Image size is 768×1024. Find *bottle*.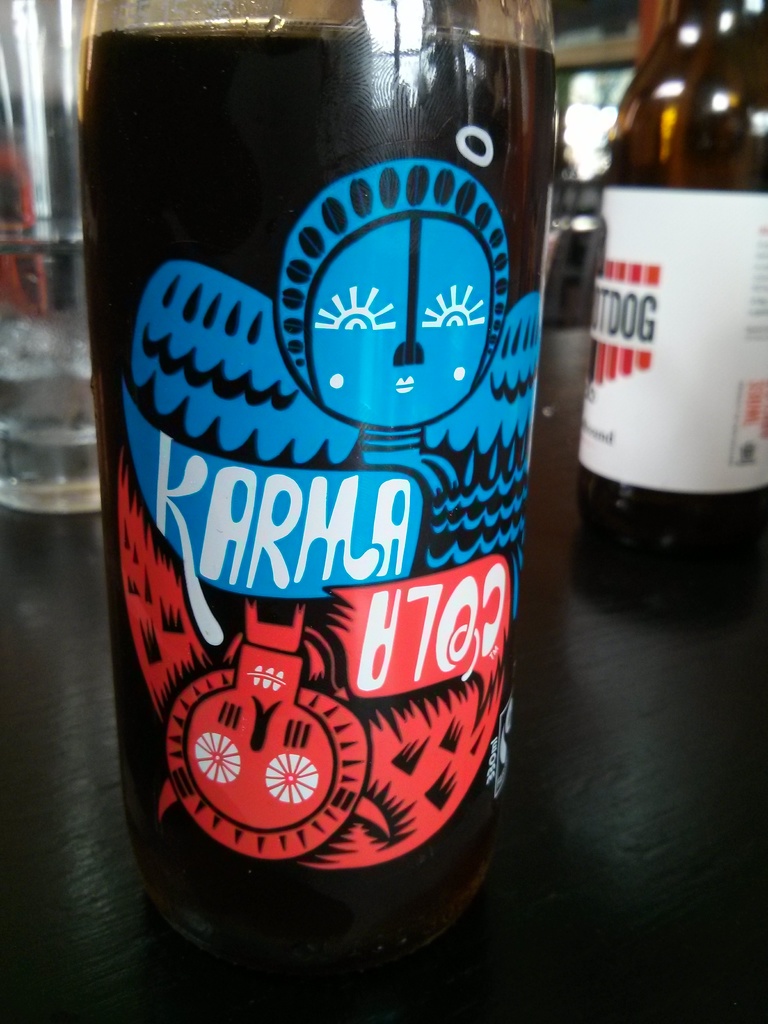
<region>73, 0, 568, 911</region>.
